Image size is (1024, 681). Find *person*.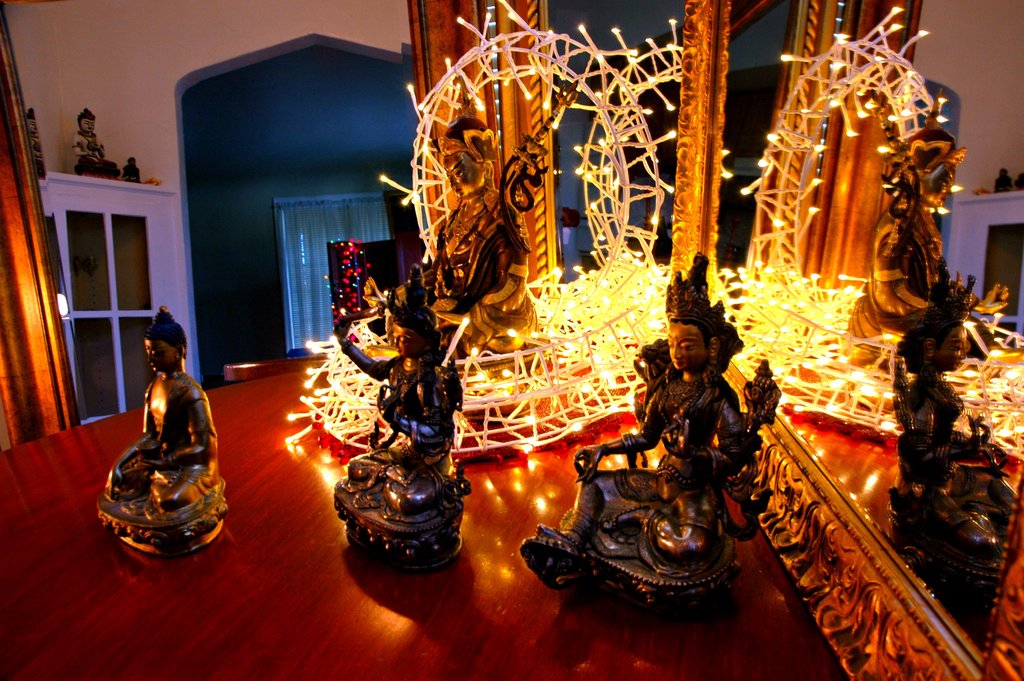
[left=383, top=115, right=543, bottom=366].
